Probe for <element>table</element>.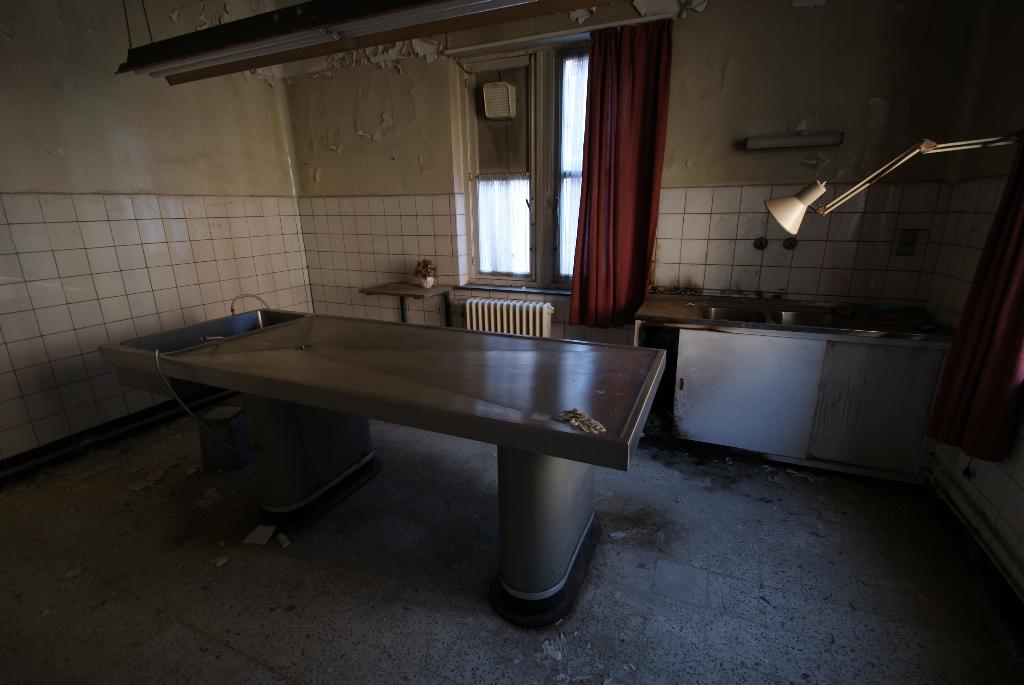
Probe result: <bbox>148, 297, 675, 624</bbox>.
